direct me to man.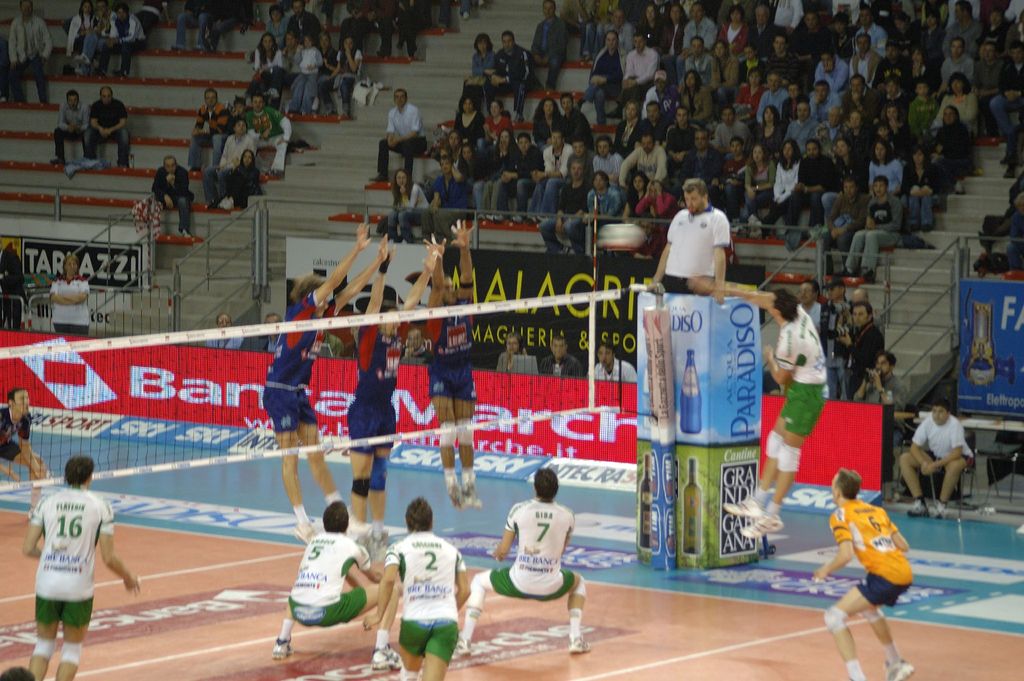
Direction: left=449, top=472, right=593, bottom=658.
